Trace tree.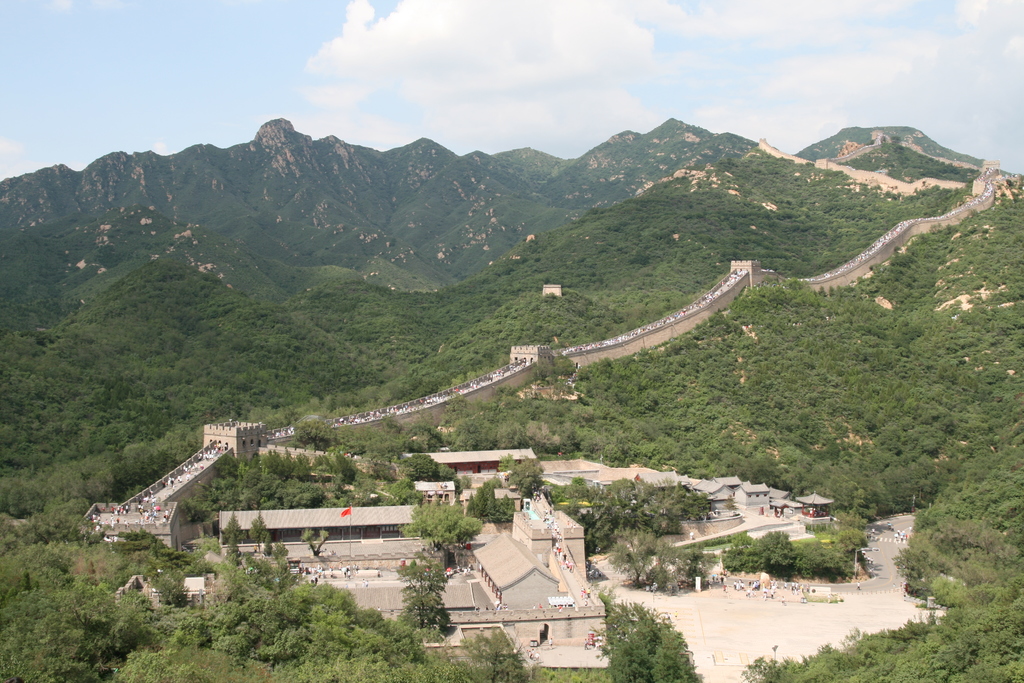
Traced to region(292, 422, 350, 457).
